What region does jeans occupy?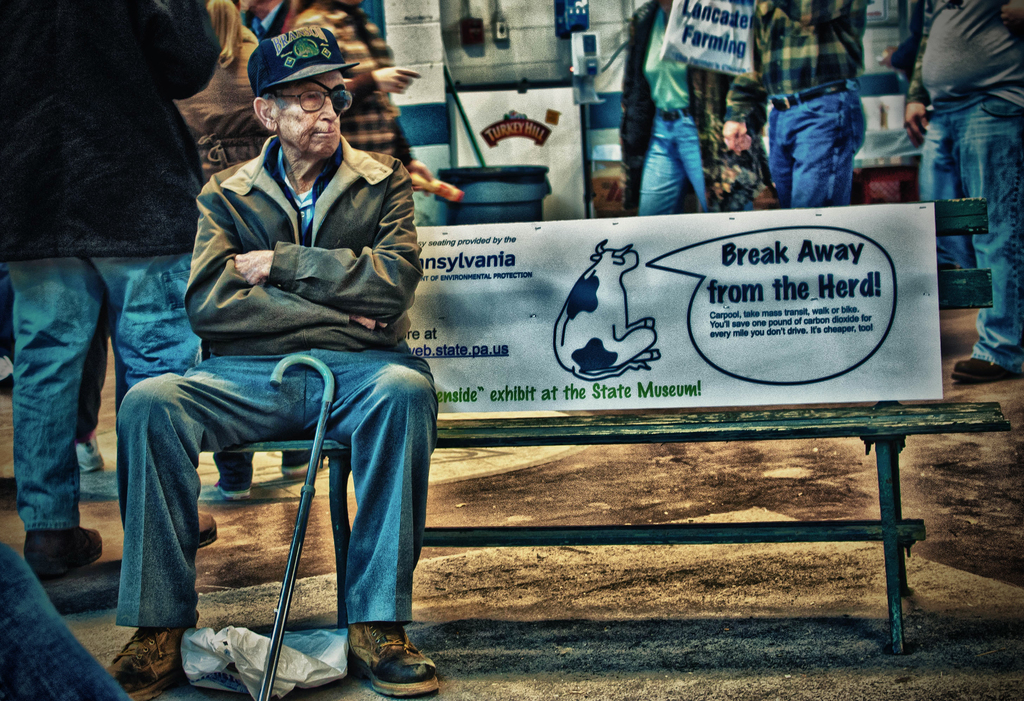
0,258,207,531.
